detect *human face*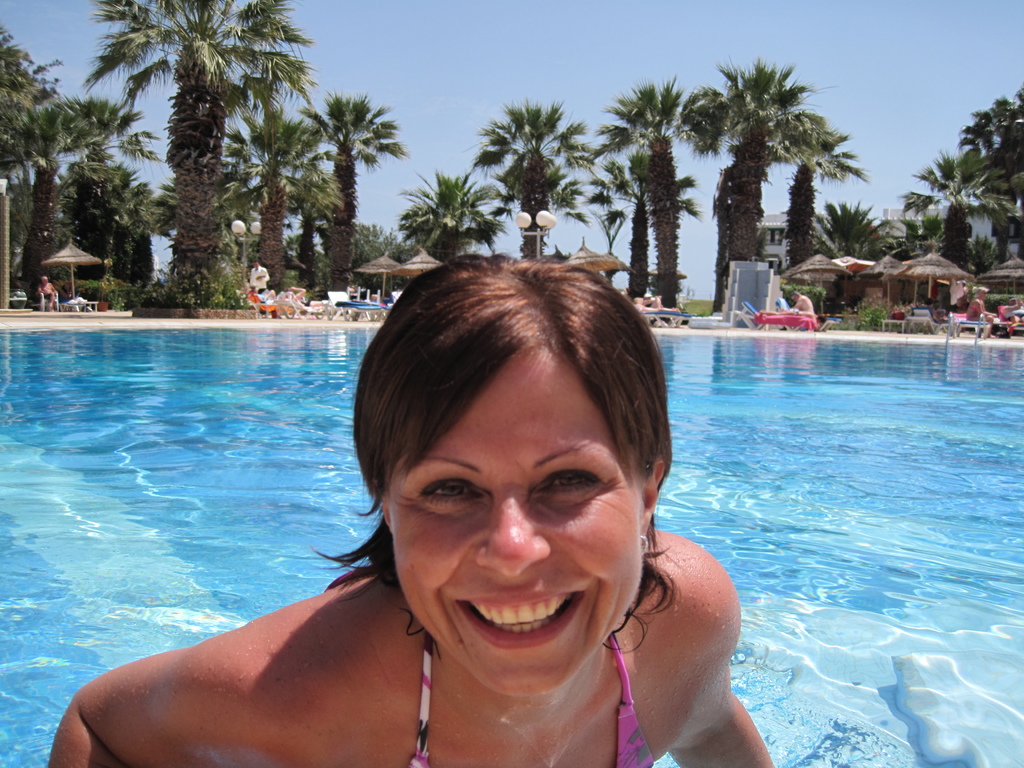
bbox(387, 338, 641, 701)
